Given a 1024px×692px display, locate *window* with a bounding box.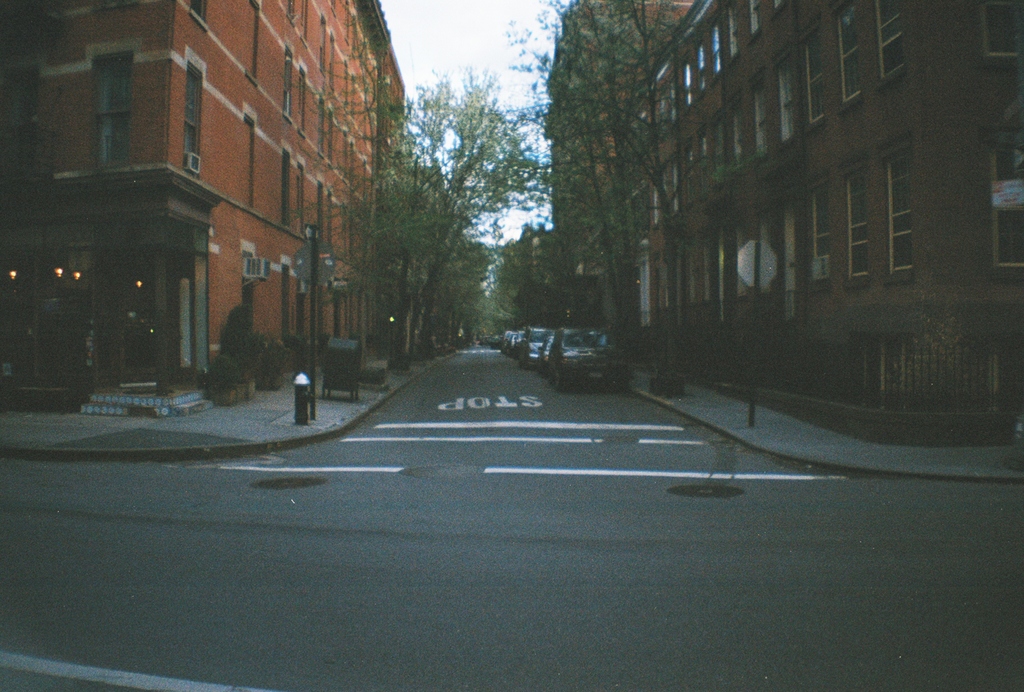
Located: x1=705 y1=17 x2=726 y2=83.
